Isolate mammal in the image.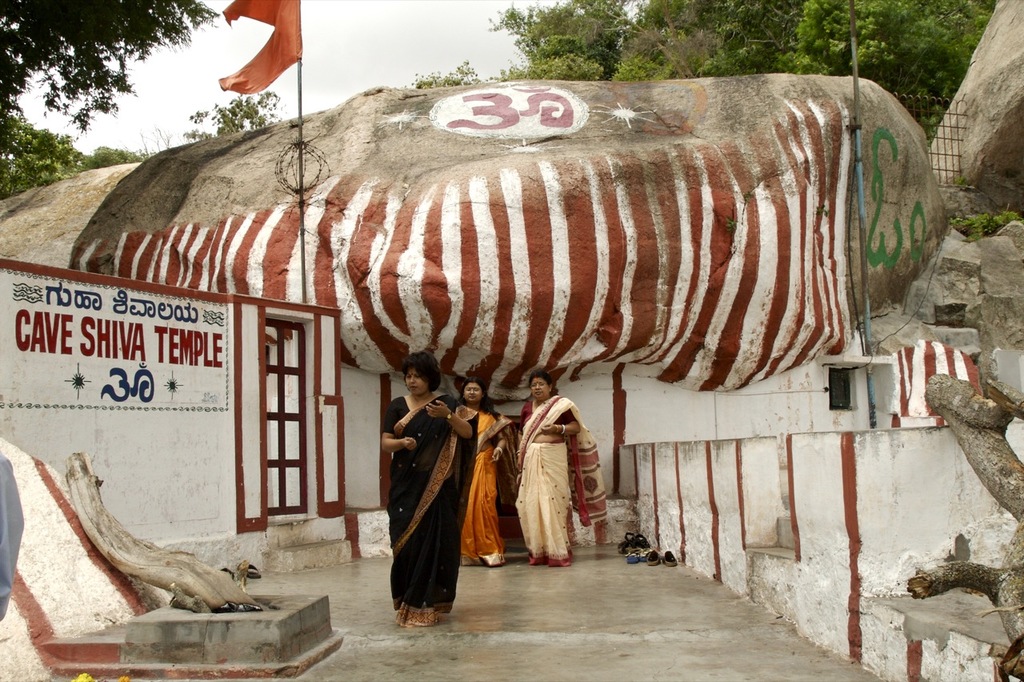
Isolated region: crop(0, 447, 24, 614).
